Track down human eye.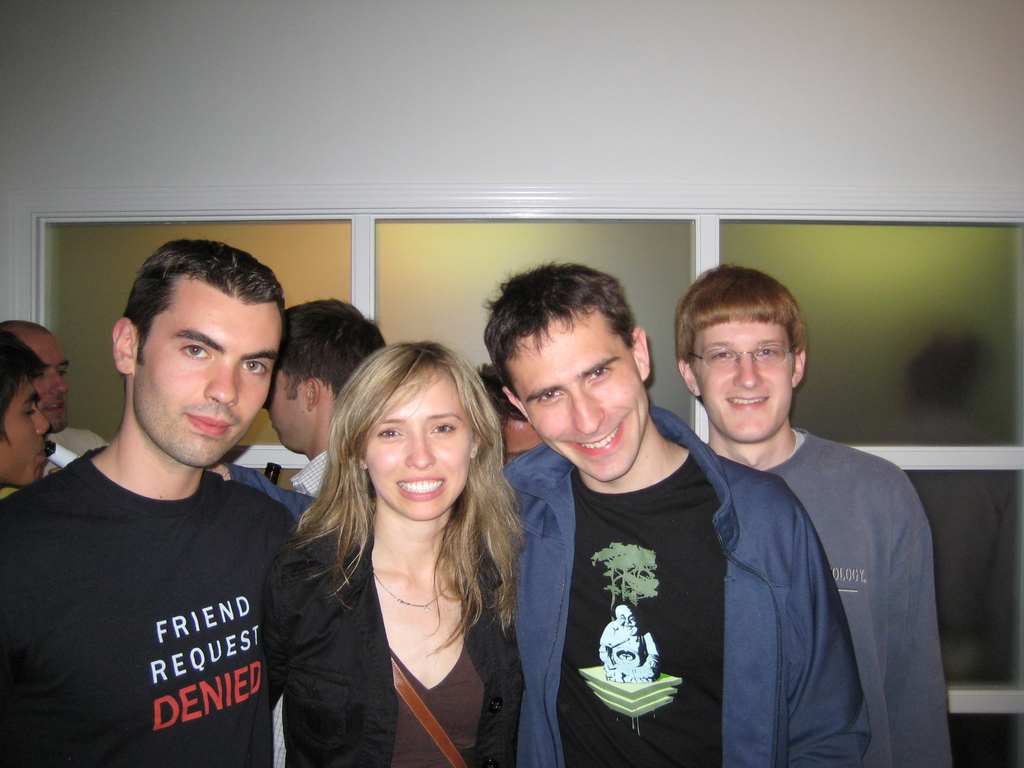
Tracked to BBox(712, 349, 733, 362).
